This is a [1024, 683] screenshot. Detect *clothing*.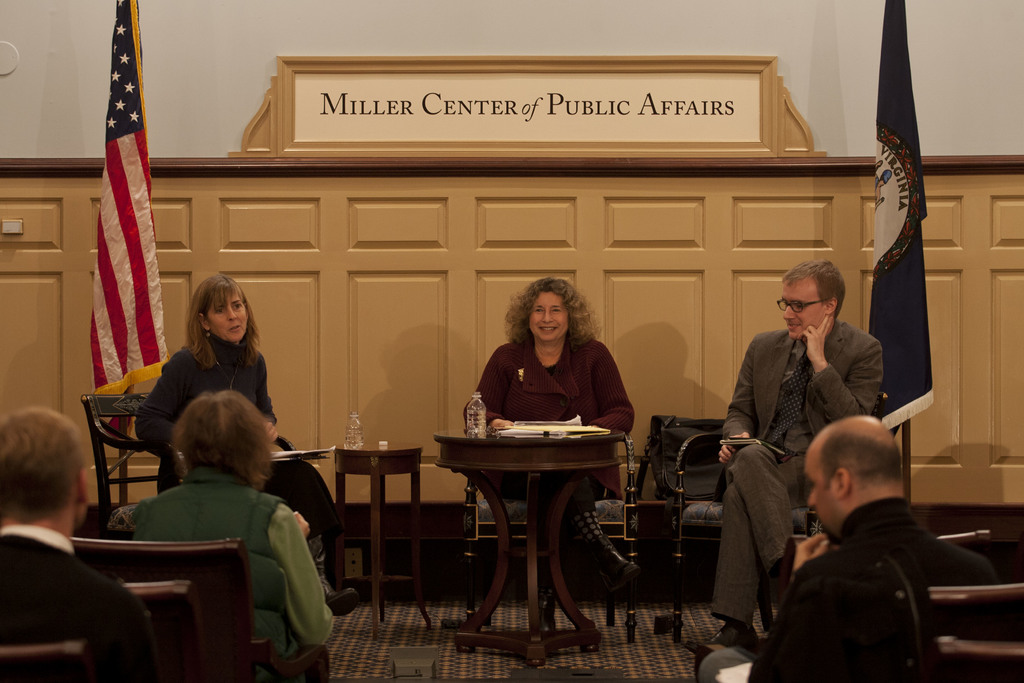
box=[699, 498, 1002, 682].
